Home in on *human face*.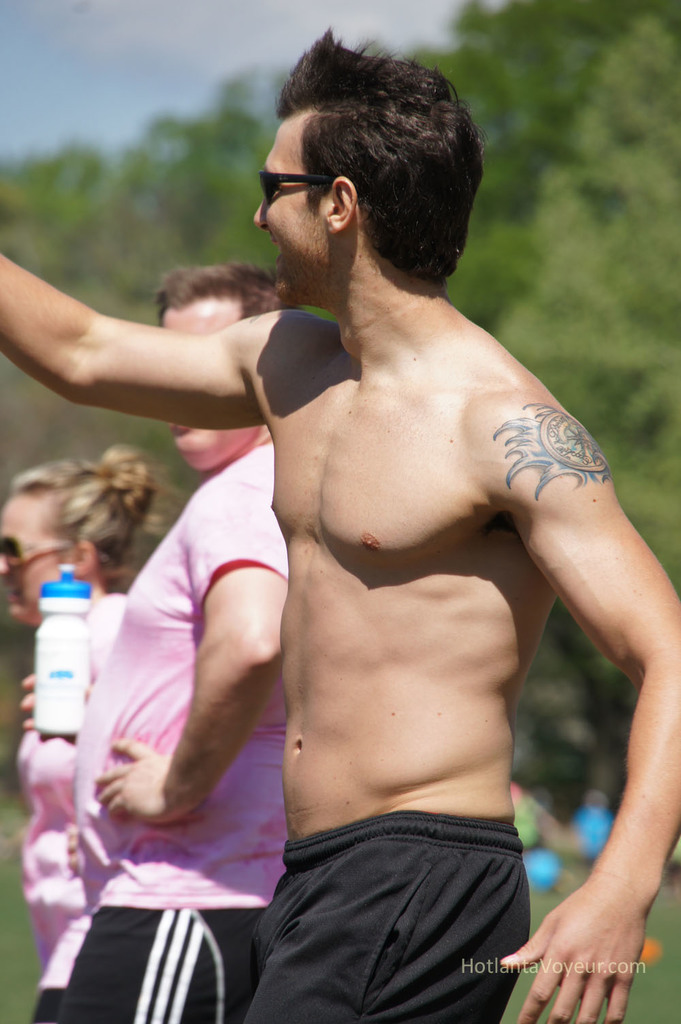
Homed in at locate(253, 115, 328, 305).
